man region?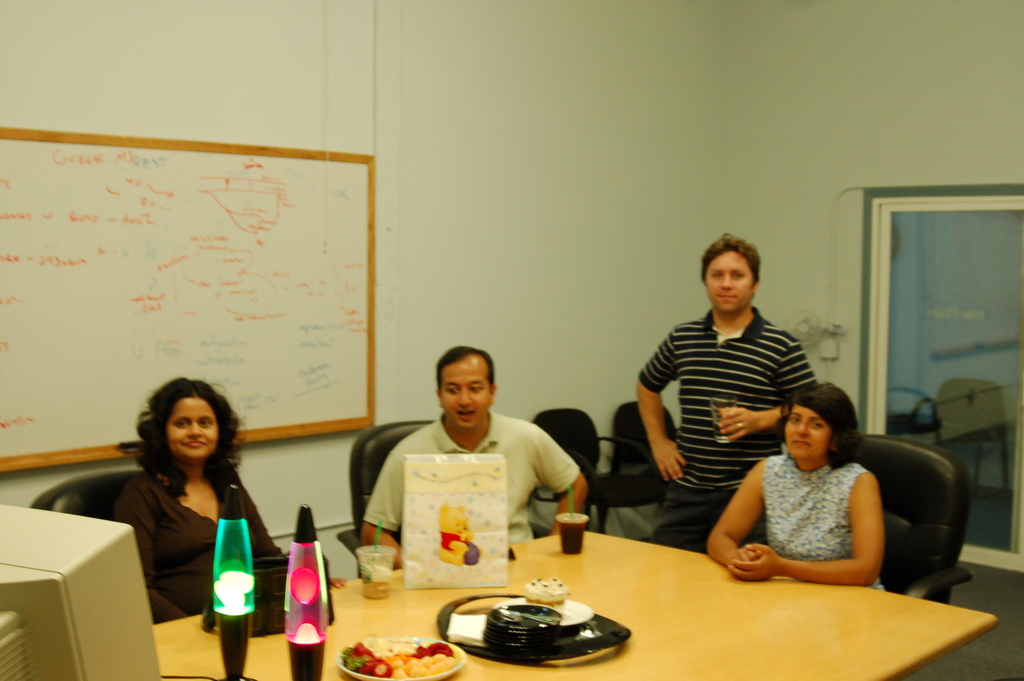
(352, 354, 599, 579)
